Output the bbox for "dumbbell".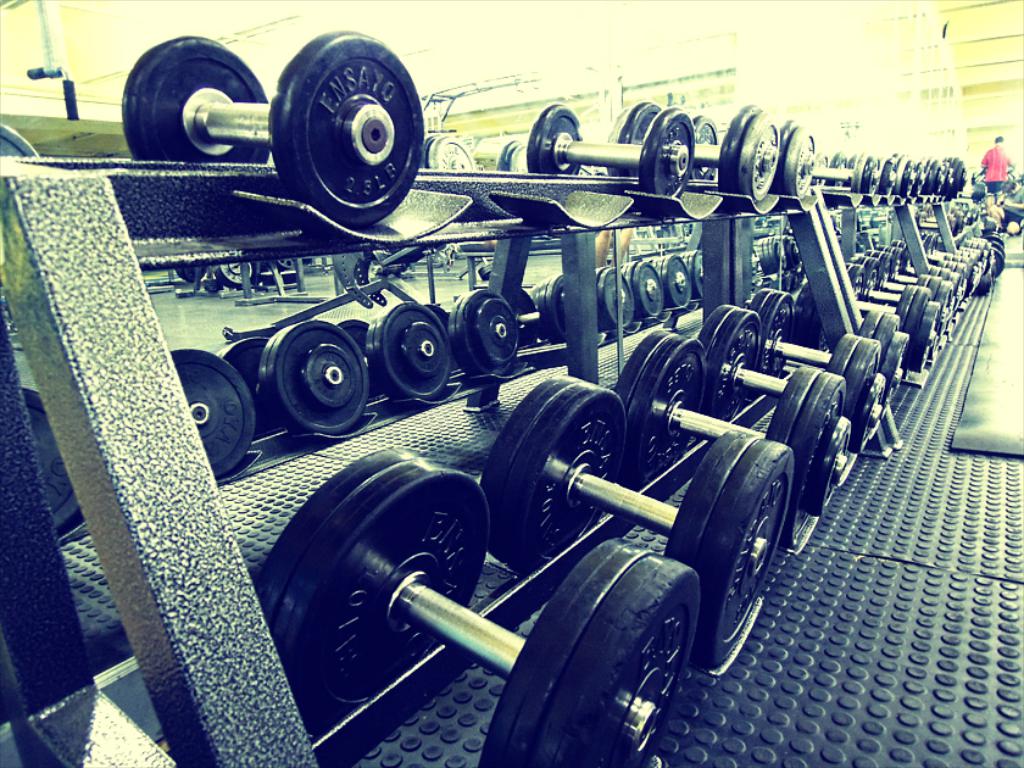
256/443/701/767.
